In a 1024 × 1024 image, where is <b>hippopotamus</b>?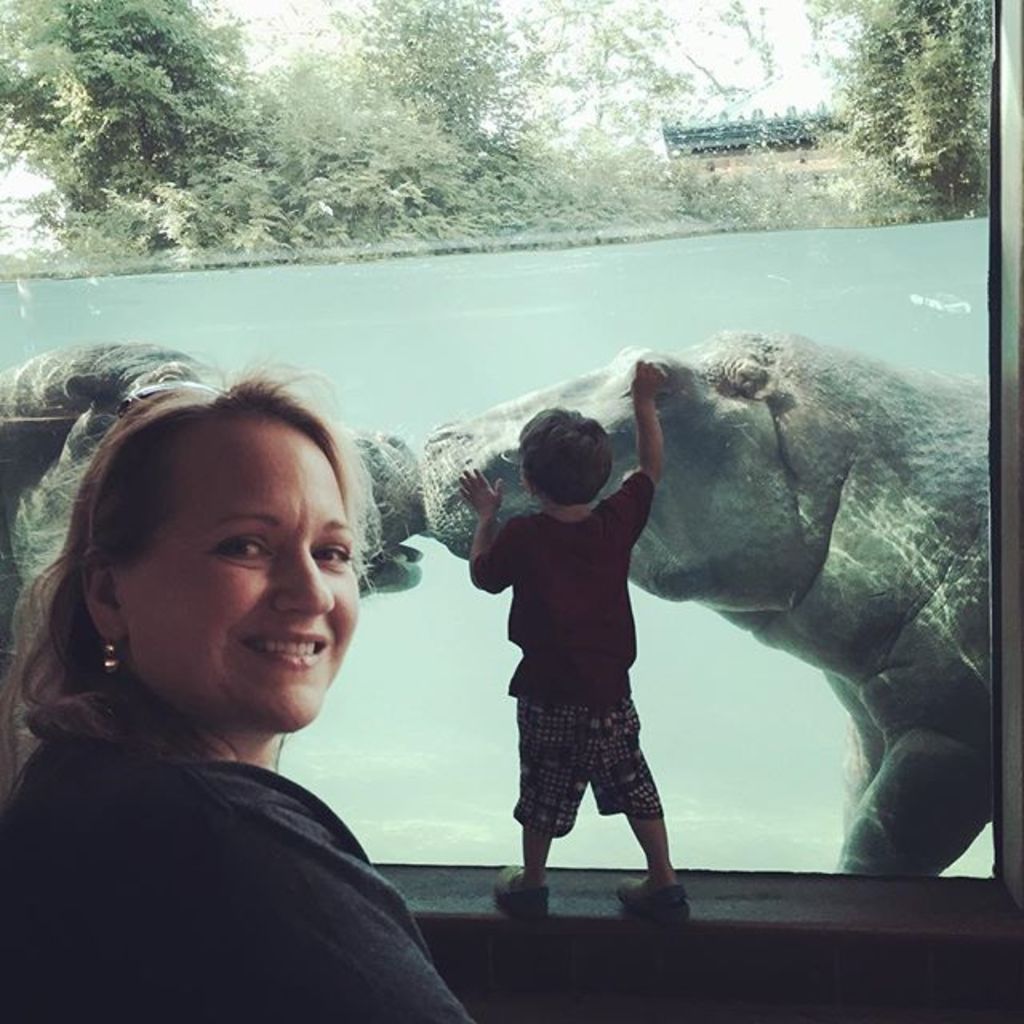
(0,336,422,752).
